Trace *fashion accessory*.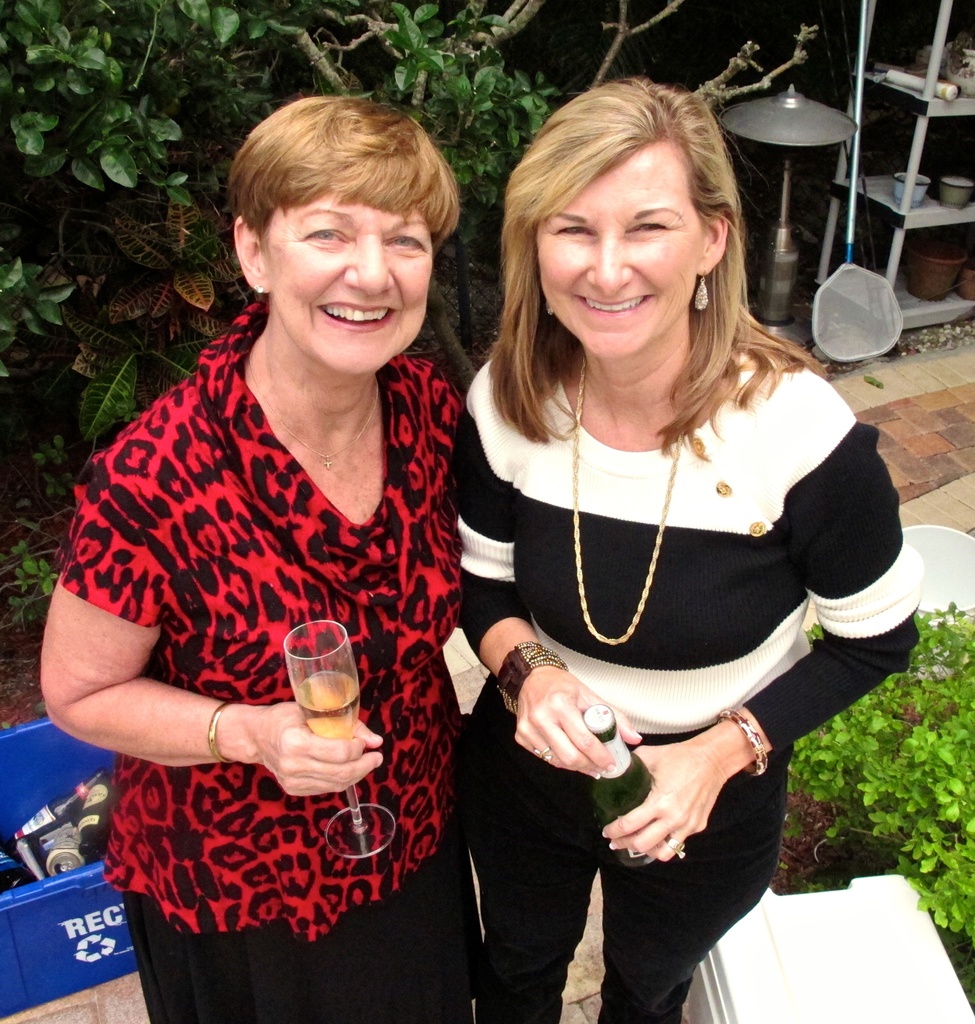
Traced to 563 369 699 650.
